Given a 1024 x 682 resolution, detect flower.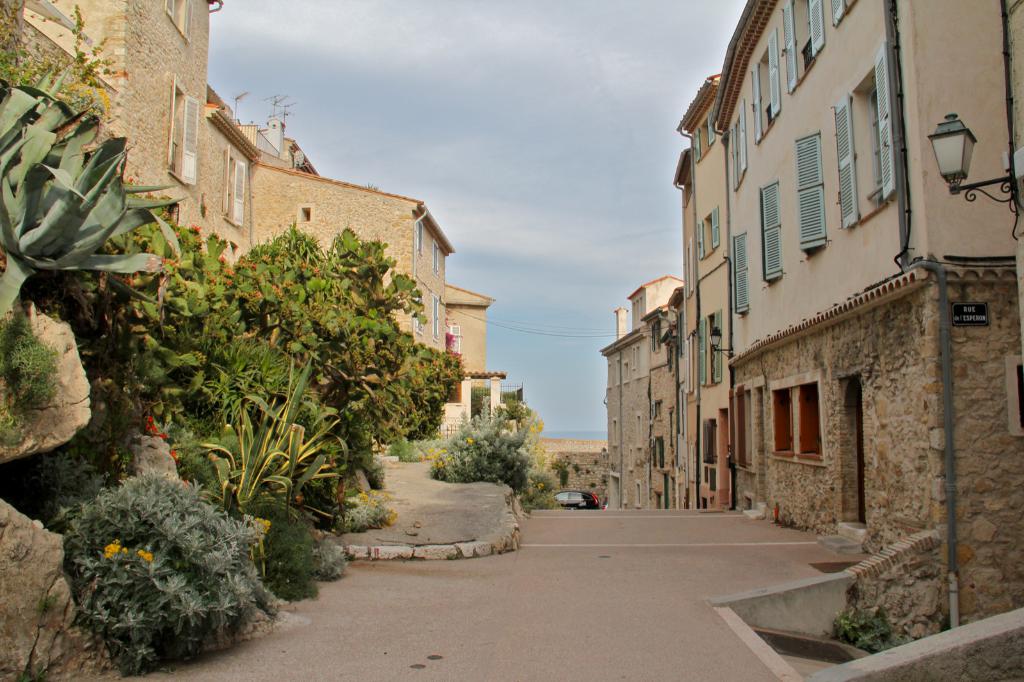
{"x1": 218, "y1": 251, "x2": 227, "y2": 262}.
